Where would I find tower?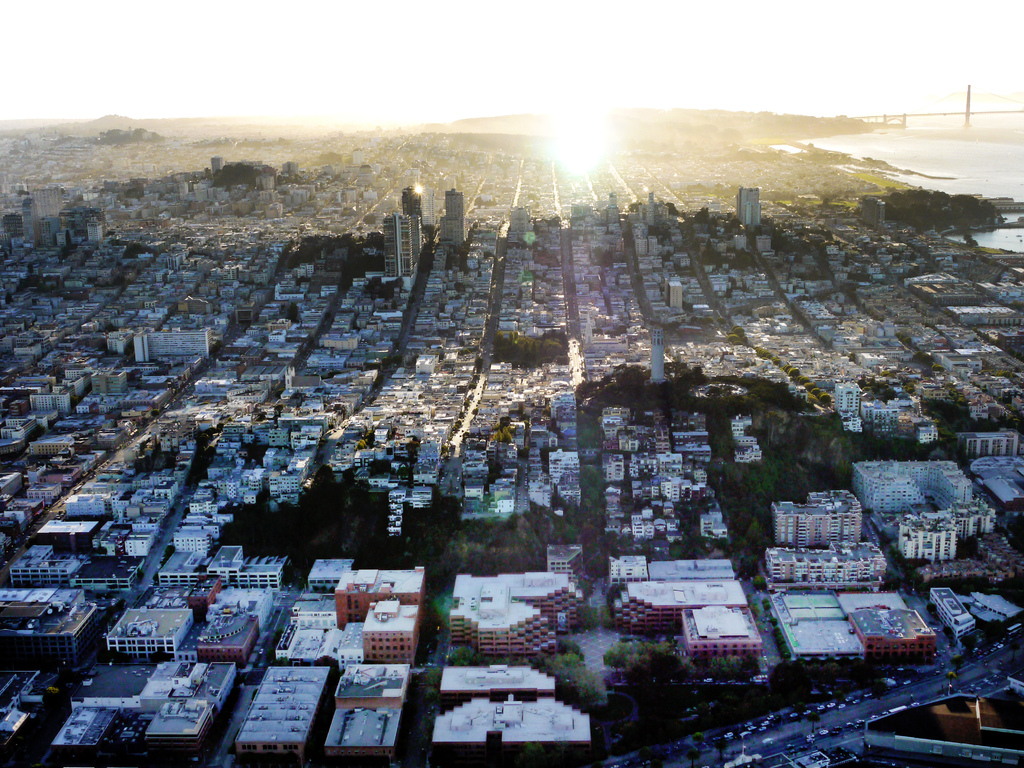
At locate(438, 185, 467, 245).
